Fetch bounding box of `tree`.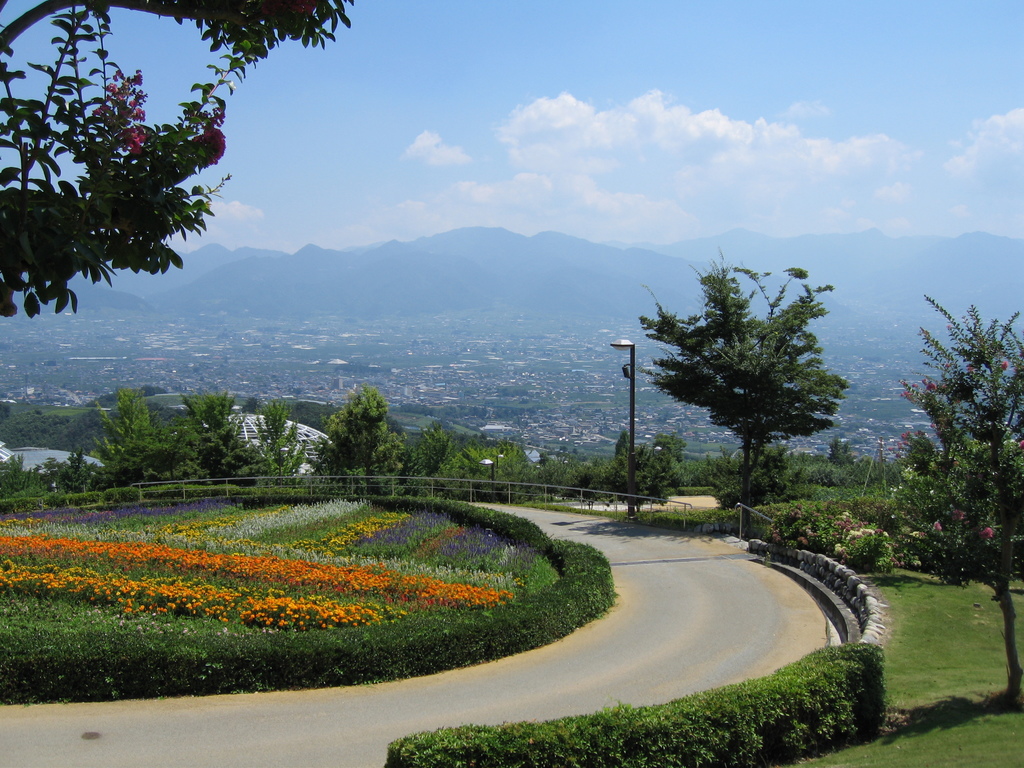
Bbox: [0,3,365,331].
